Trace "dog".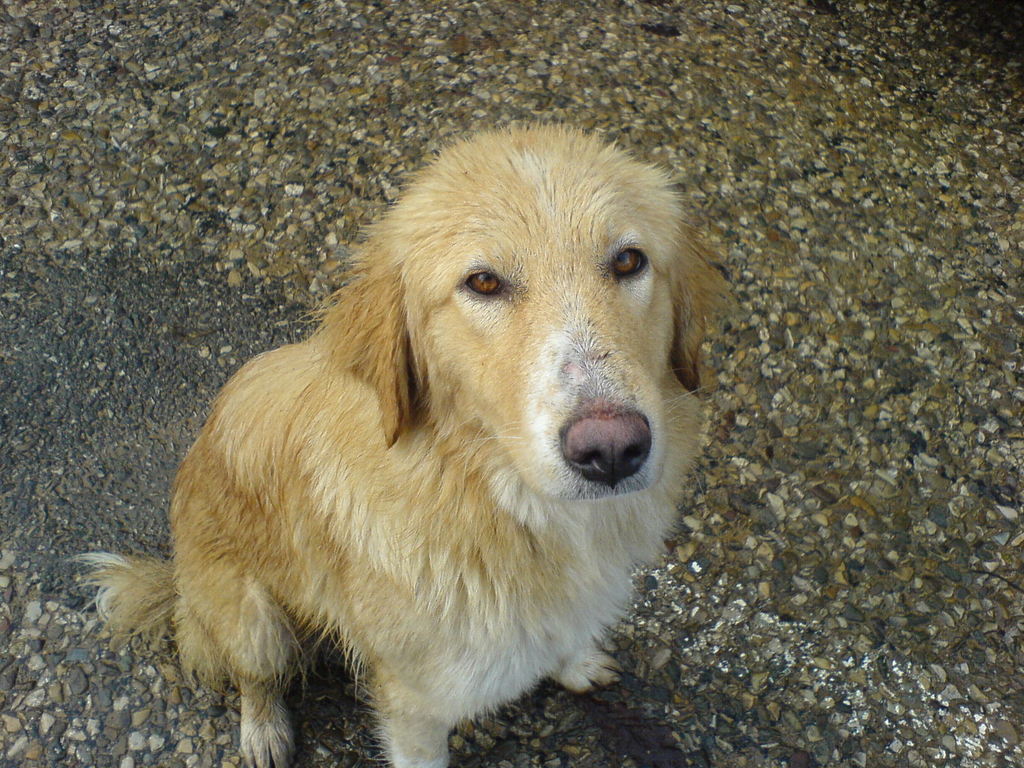
Traced to (65,116,735,767).
